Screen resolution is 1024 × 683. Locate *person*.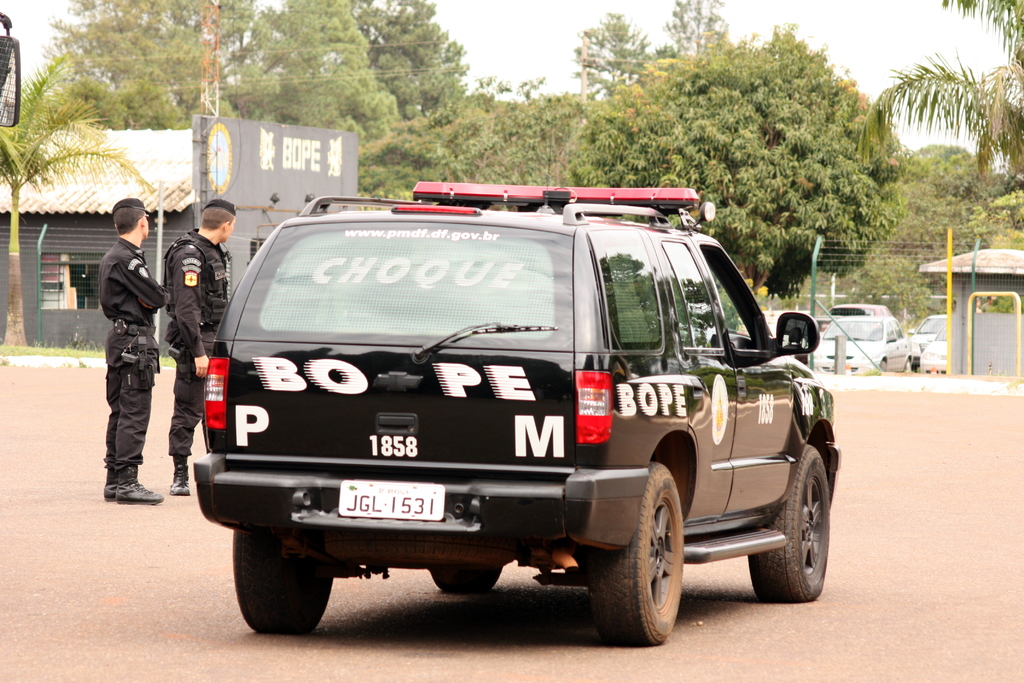
151:197:235:495.
